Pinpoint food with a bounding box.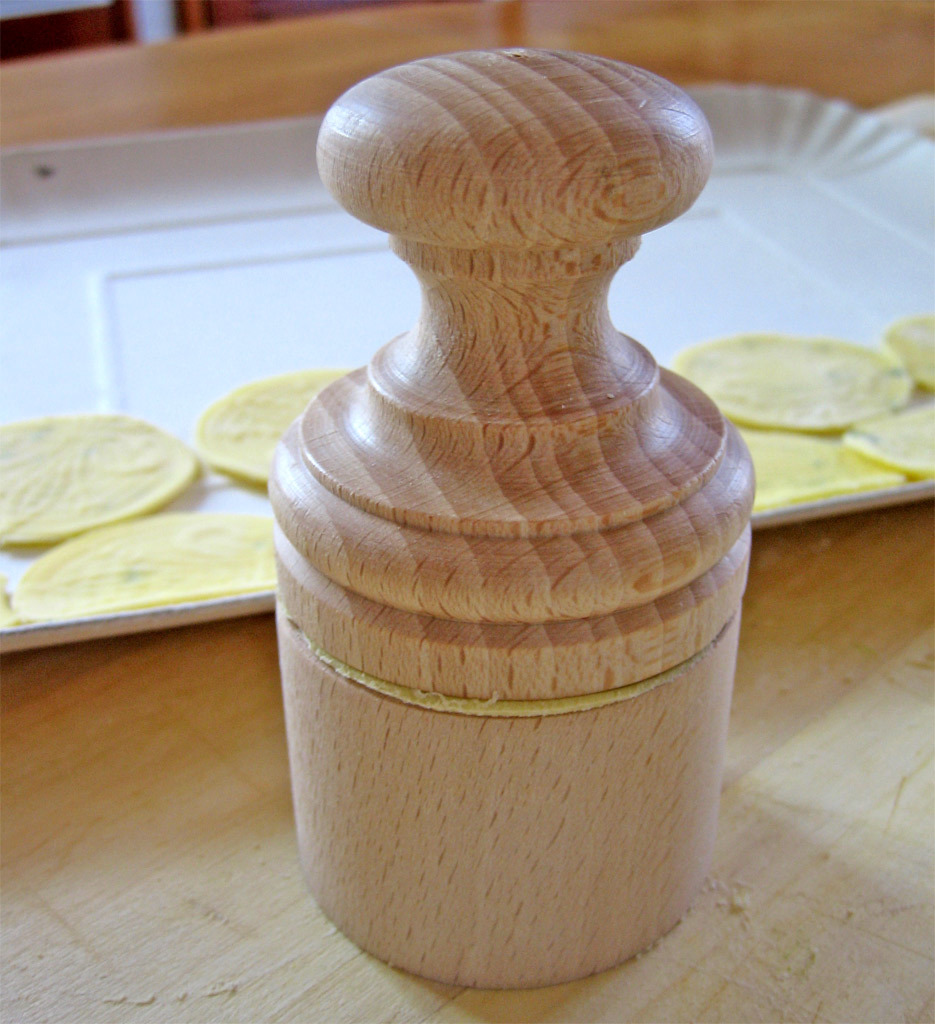
x1=661 y1=308 x2=934 y2=517.
